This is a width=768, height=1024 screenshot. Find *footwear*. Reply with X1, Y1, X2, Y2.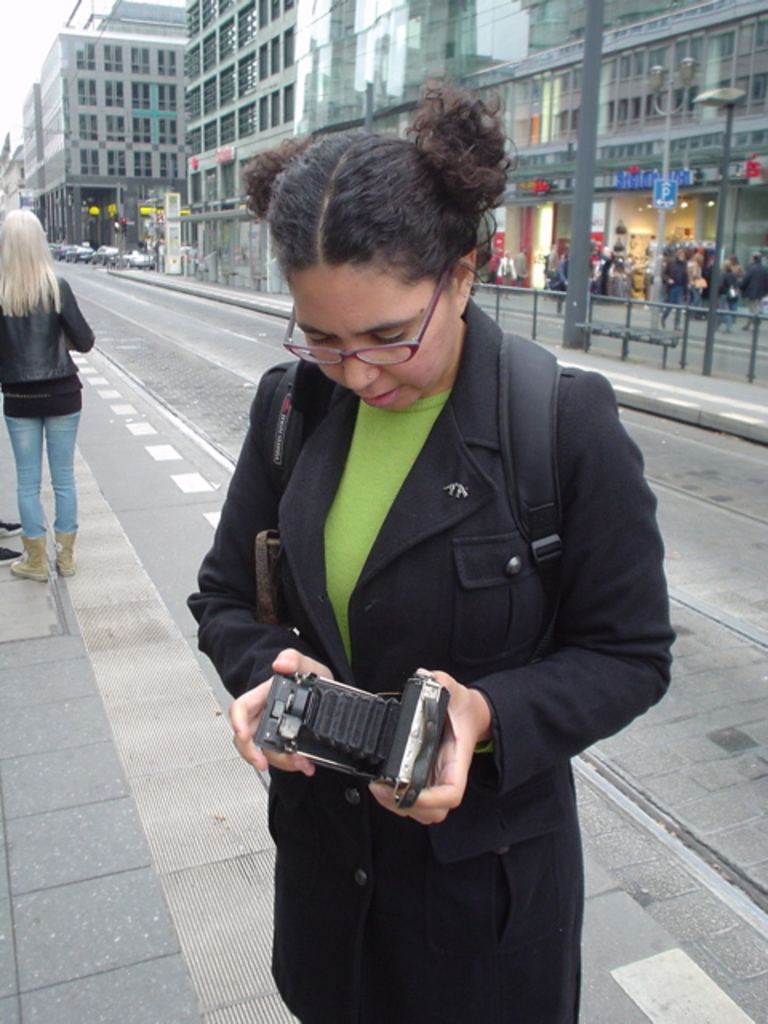
5, 530, 50, 578.
